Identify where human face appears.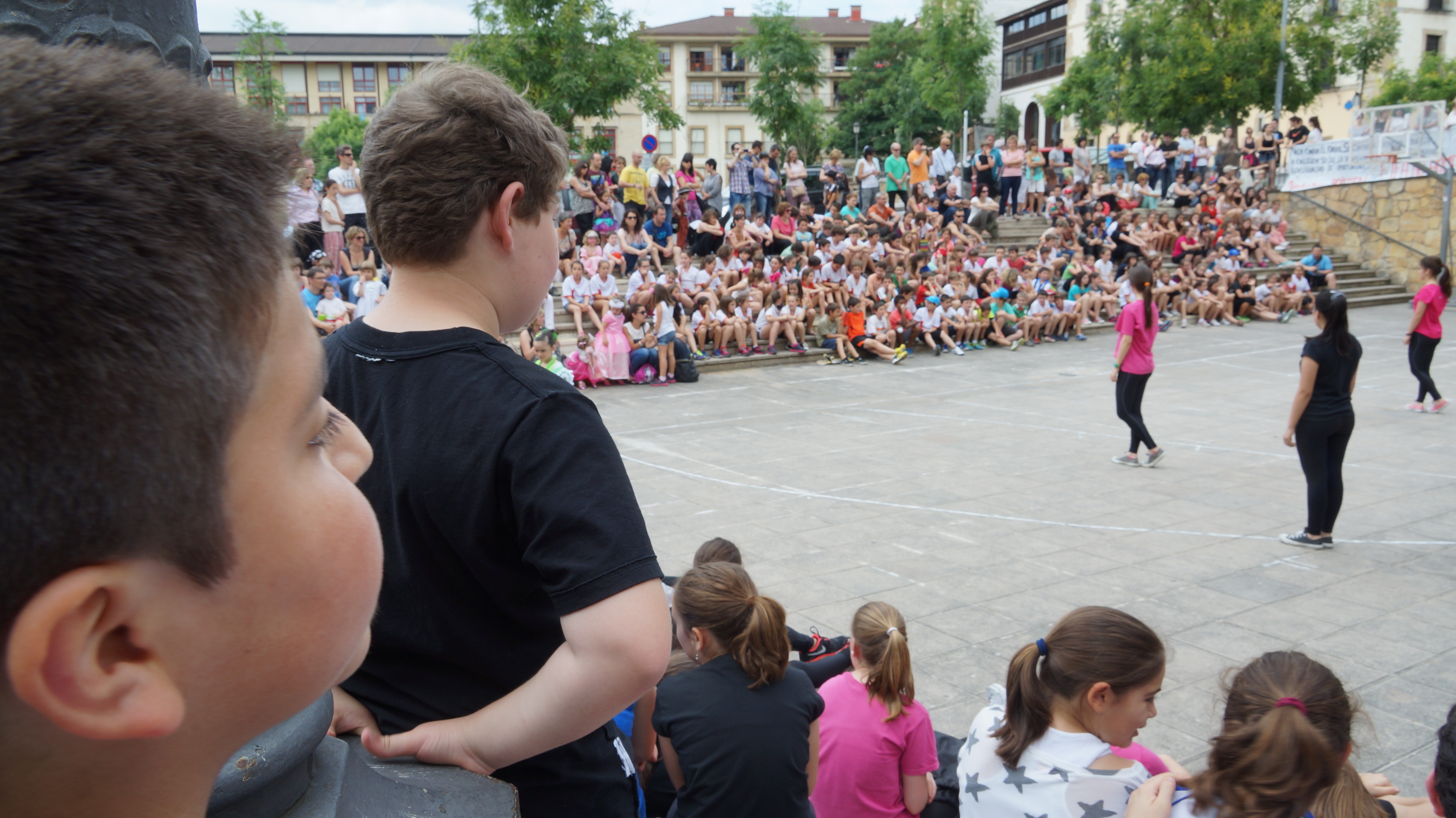
Appears at left=153, top=57, right=166, bottom=101.
